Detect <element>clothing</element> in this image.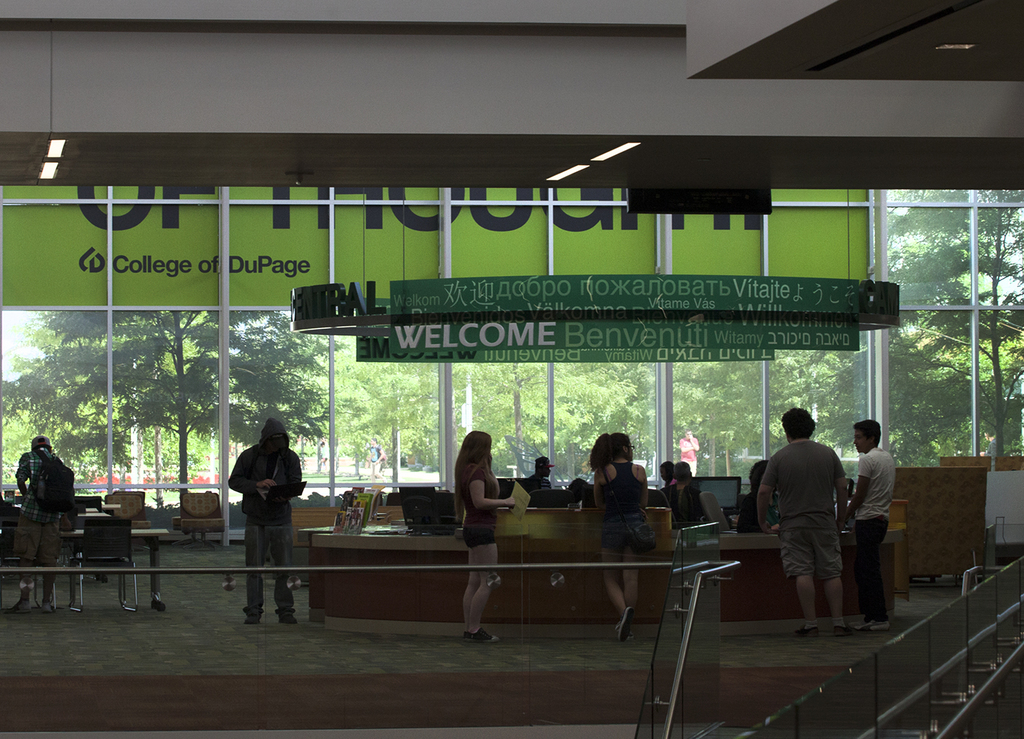
Detection: x1=671 y1=477 x2=706 y2=528.
